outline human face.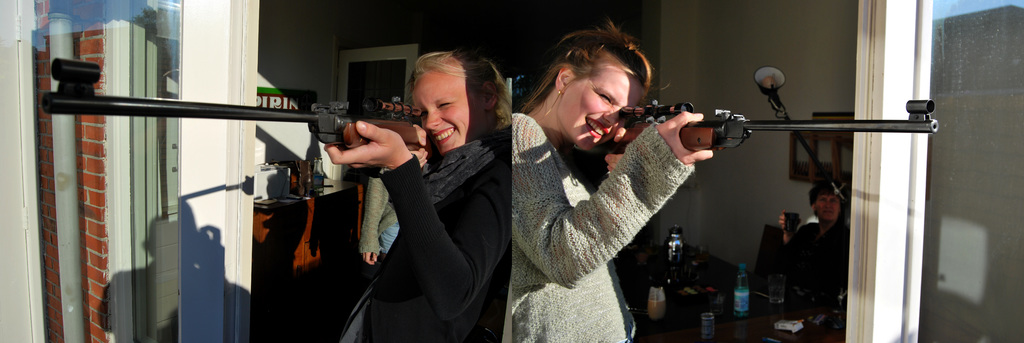
Outline: 557/60/644/152.
